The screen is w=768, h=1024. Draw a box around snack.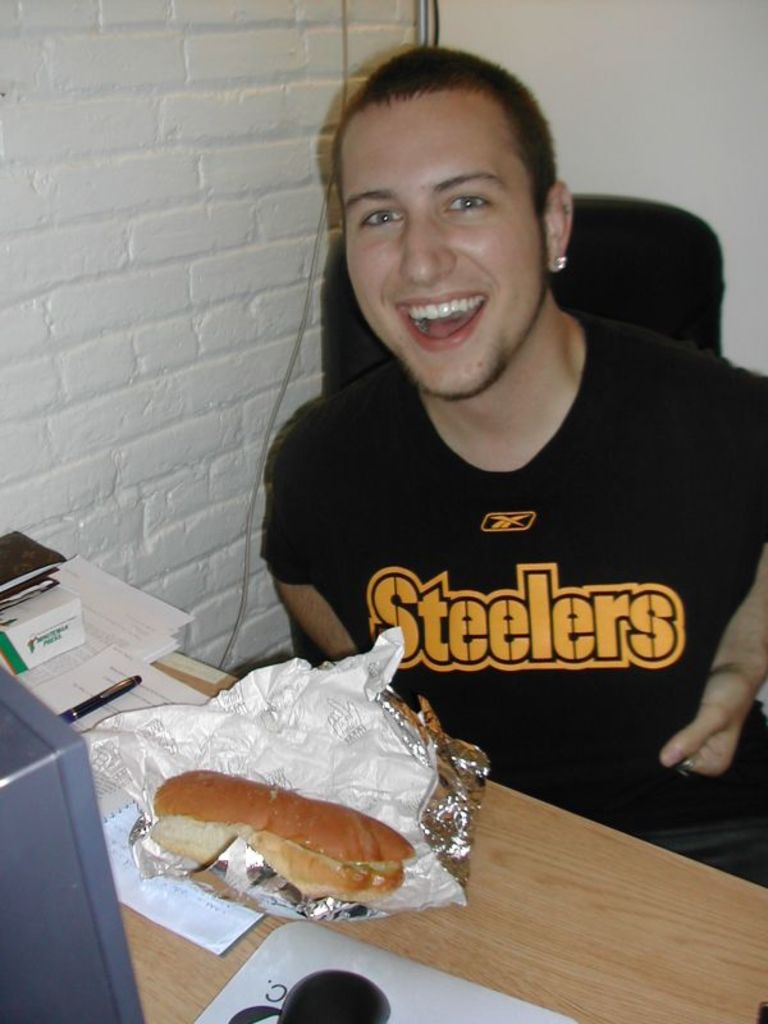
(left=152, top=768, right=406, bottom=902).
